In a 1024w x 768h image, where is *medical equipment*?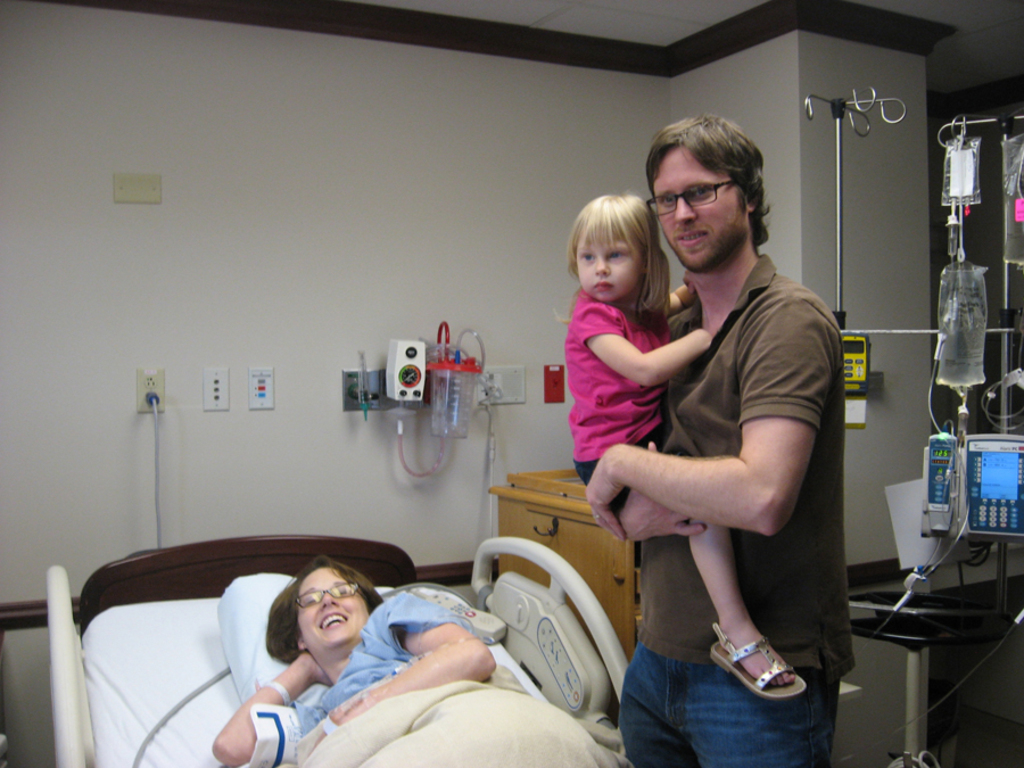
<bbox>878, 263, 989, 627</bbox>.
